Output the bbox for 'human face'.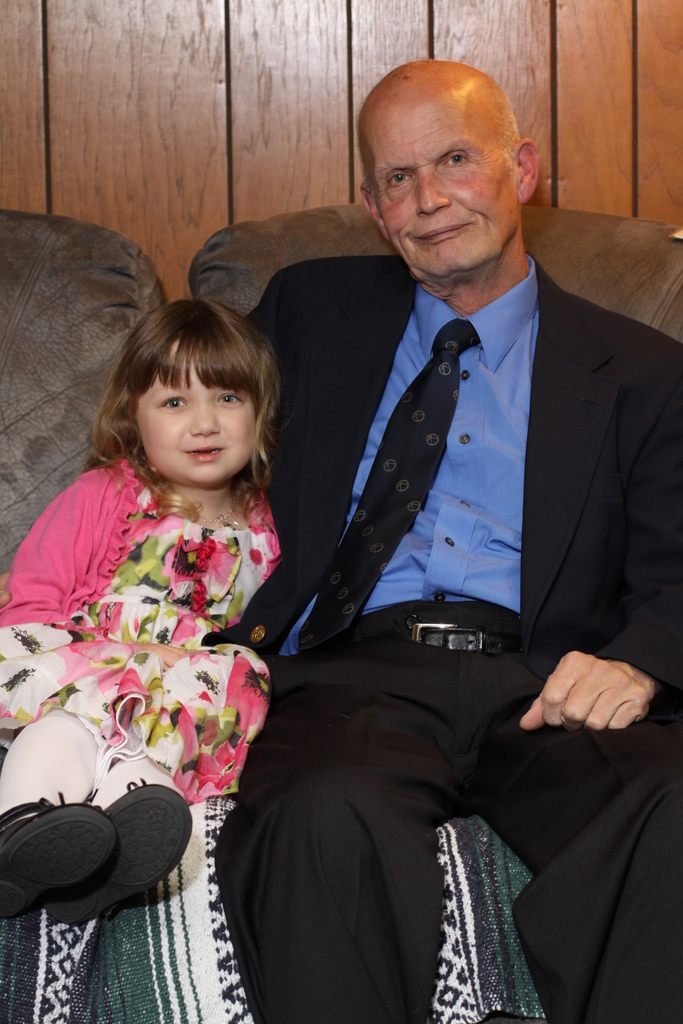
detection(136, 344, 258, 479).
